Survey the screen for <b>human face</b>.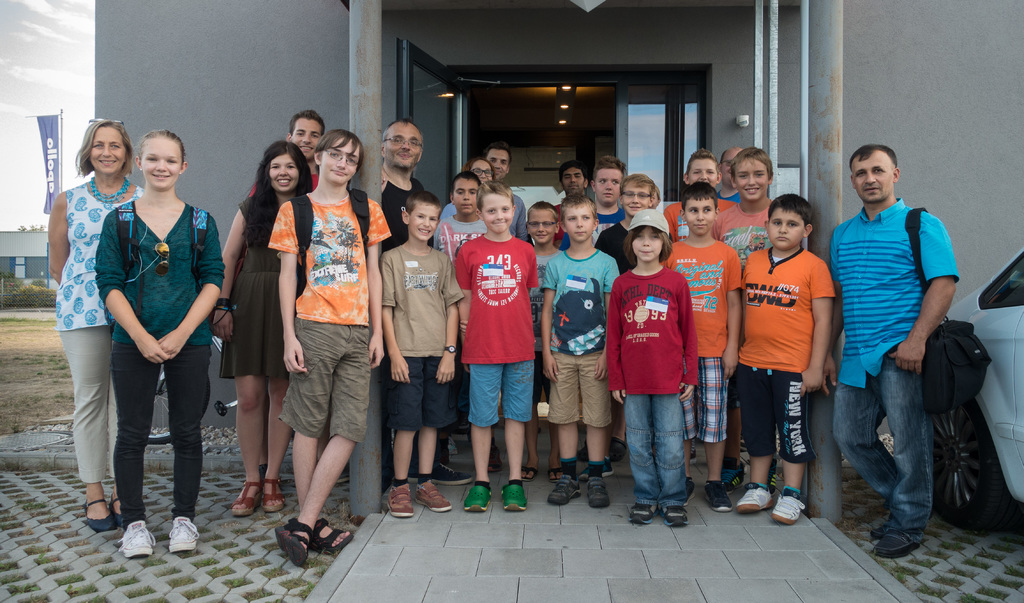
Survey found: l=271, t=154, r=300, b=191.
